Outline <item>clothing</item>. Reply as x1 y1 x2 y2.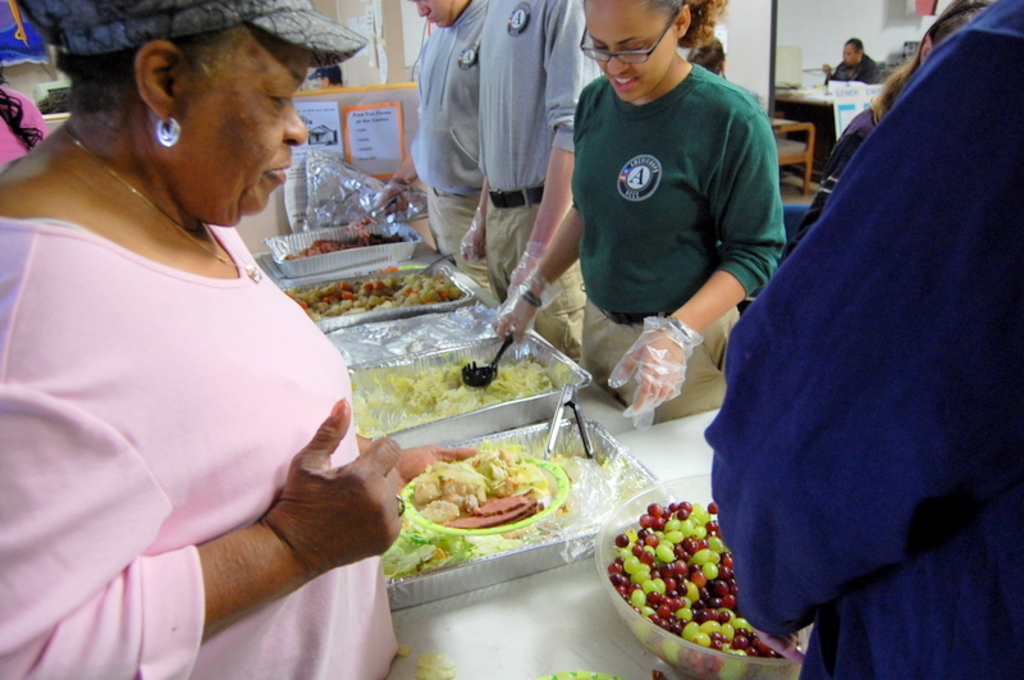
0 158 401 679.
